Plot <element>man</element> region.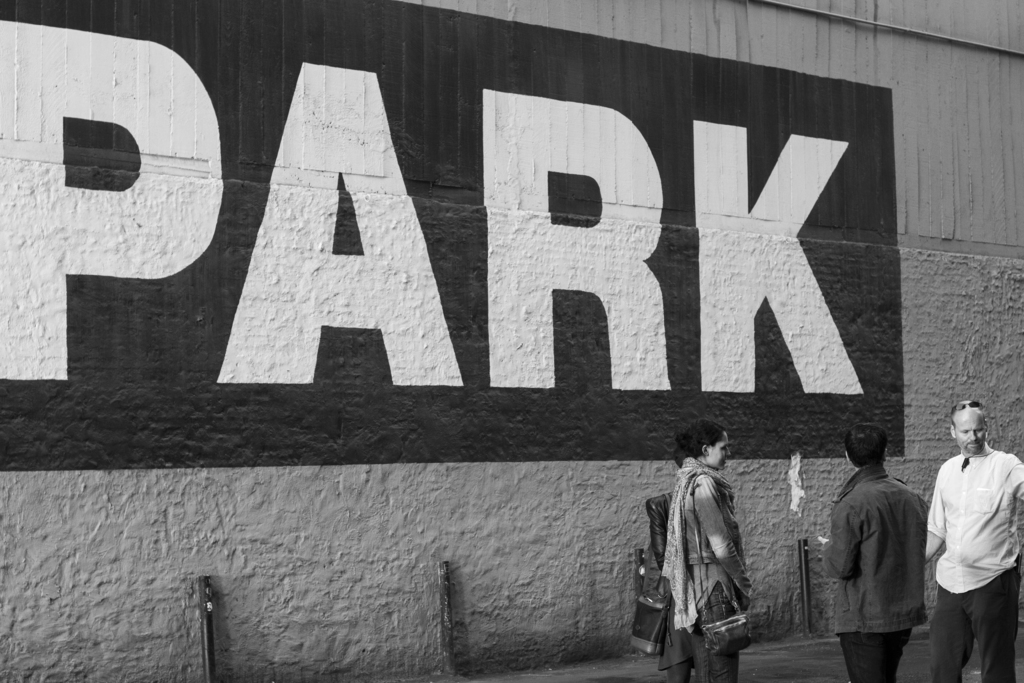
Plotted at box=[817, 422, 929, 682].
